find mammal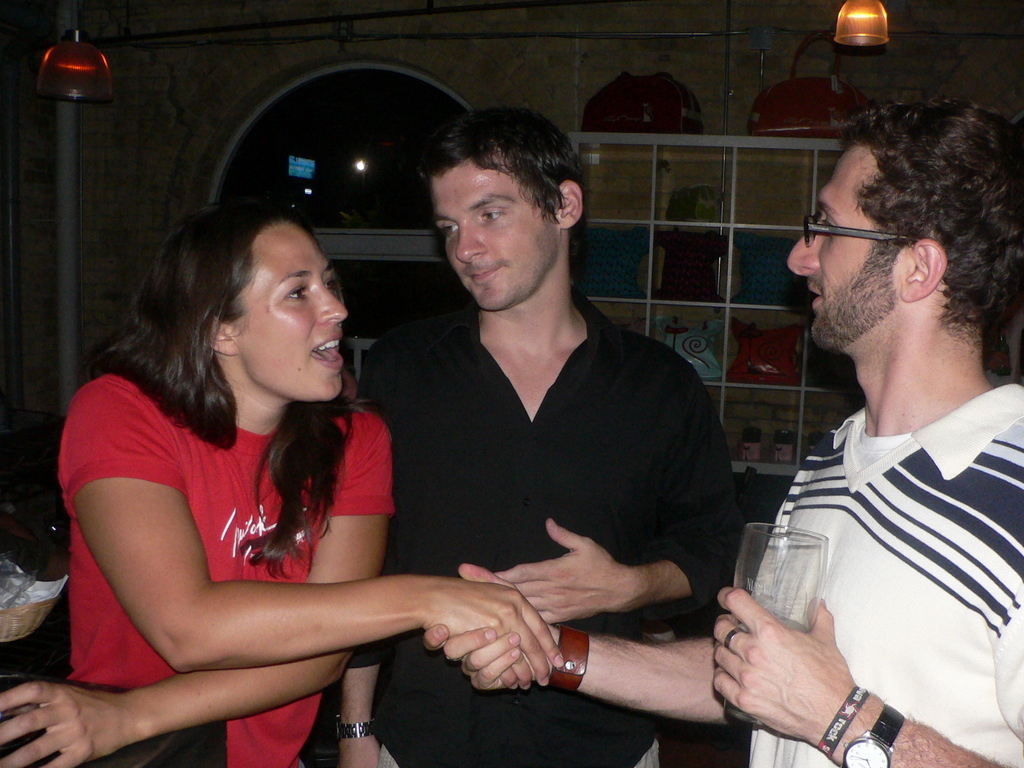
locate(38, 226, 443, 767)
